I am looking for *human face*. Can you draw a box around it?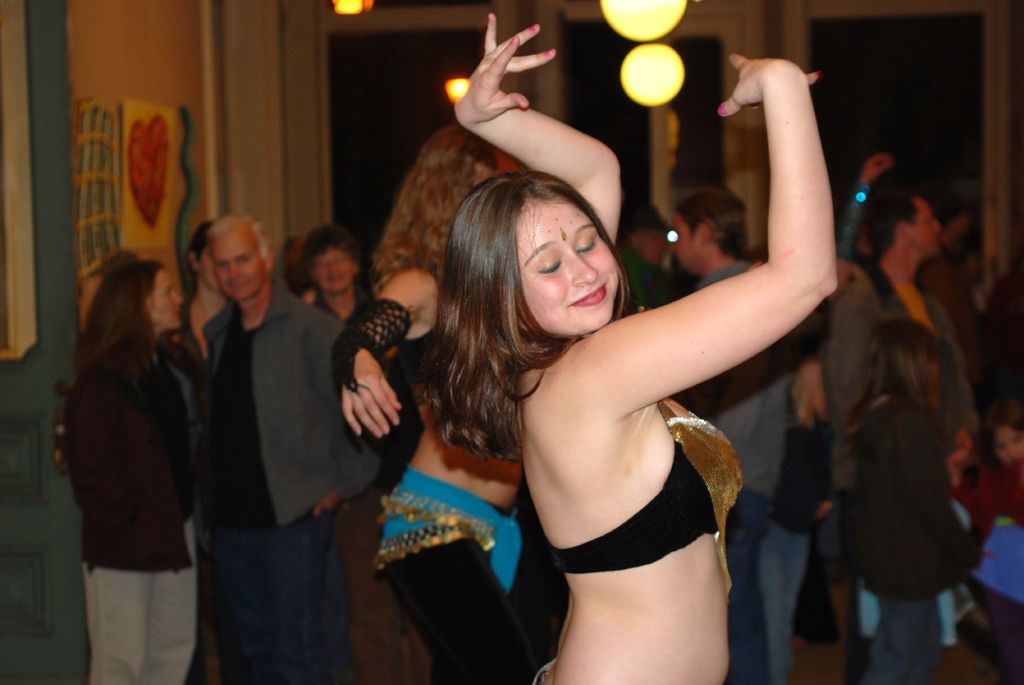
Sure, the bounding box is x1=519, y1=195, x2=619, y2=330.
